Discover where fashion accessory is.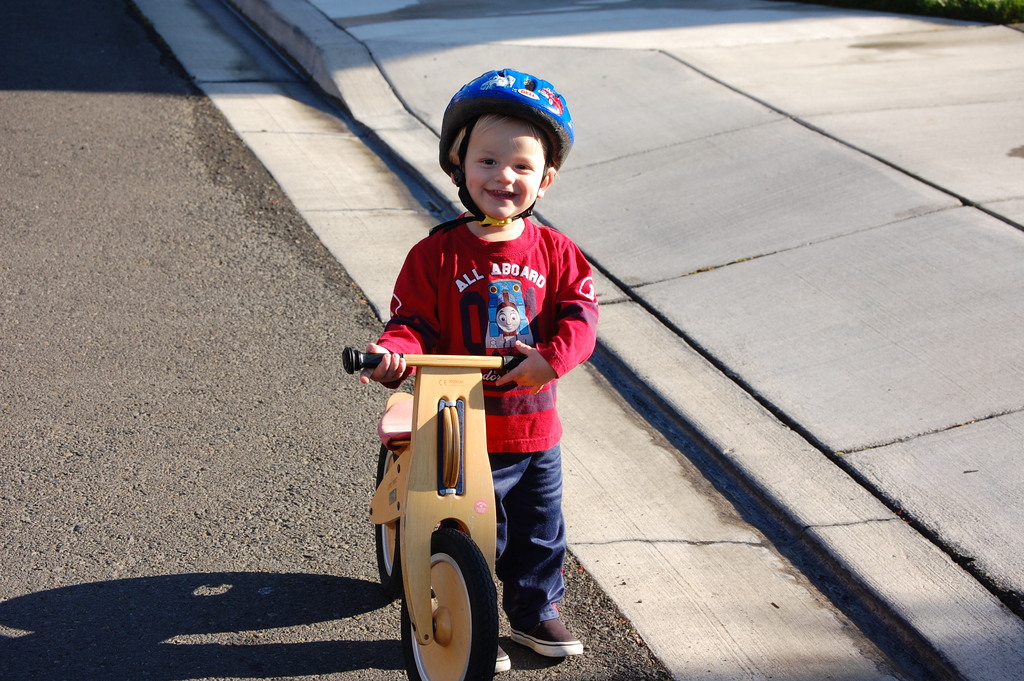
Discovered at select_region(509, 618, 583, 658).
